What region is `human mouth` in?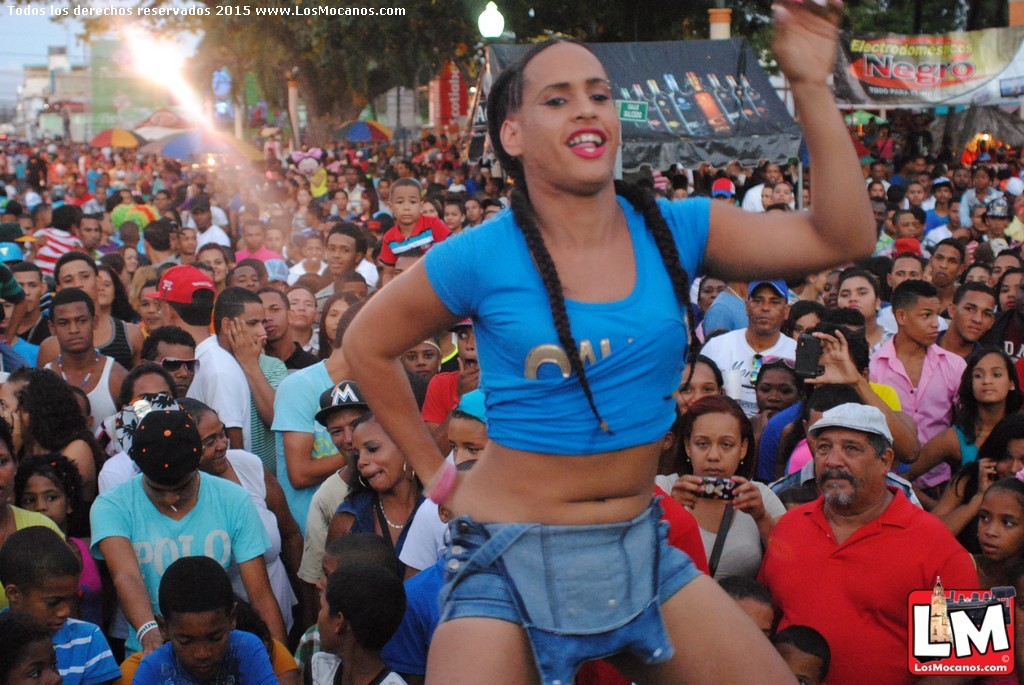
0,315,11,325.
